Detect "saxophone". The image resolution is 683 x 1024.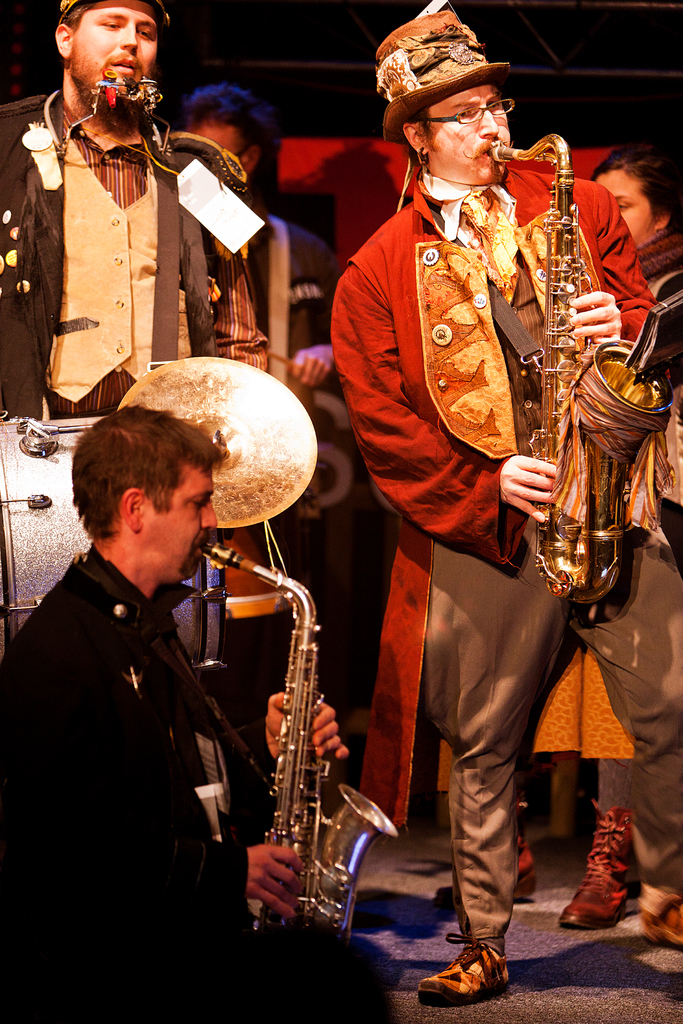
select_region(488, 127, 677, 605).
